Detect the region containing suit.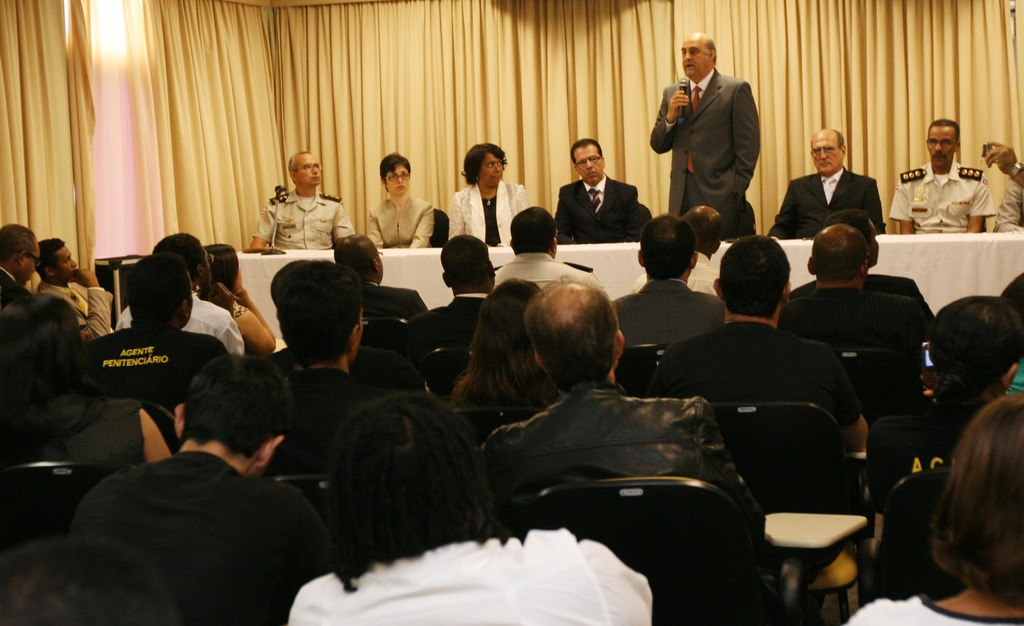
[790, 272, 931, 327].
